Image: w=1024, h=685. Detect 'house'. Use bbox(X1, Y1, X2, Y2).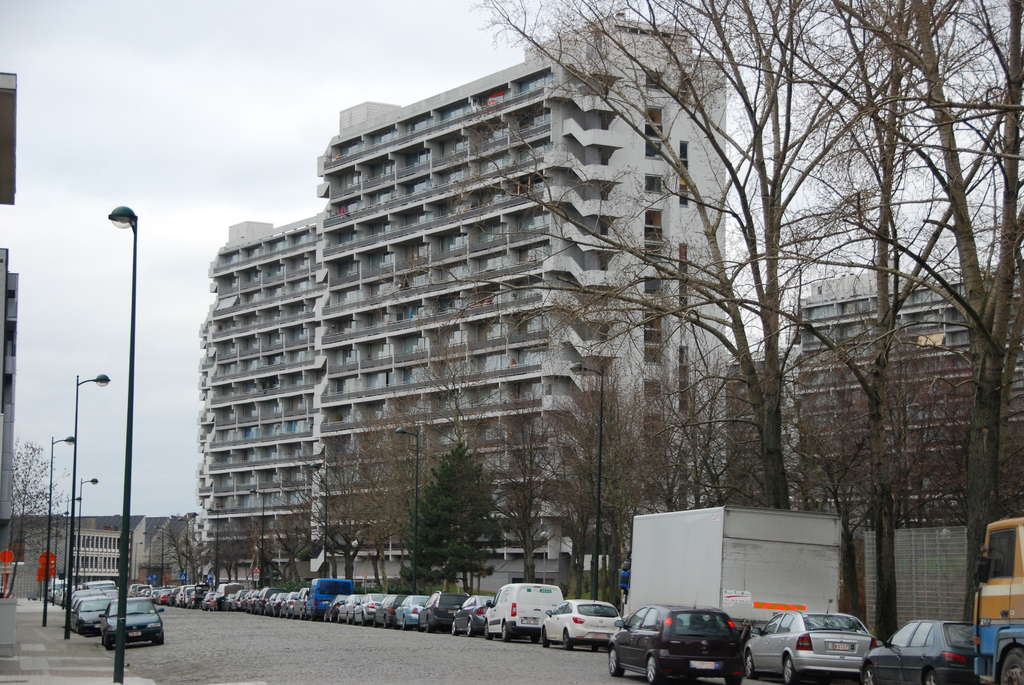
bbox(316, 50, 751, 598).
